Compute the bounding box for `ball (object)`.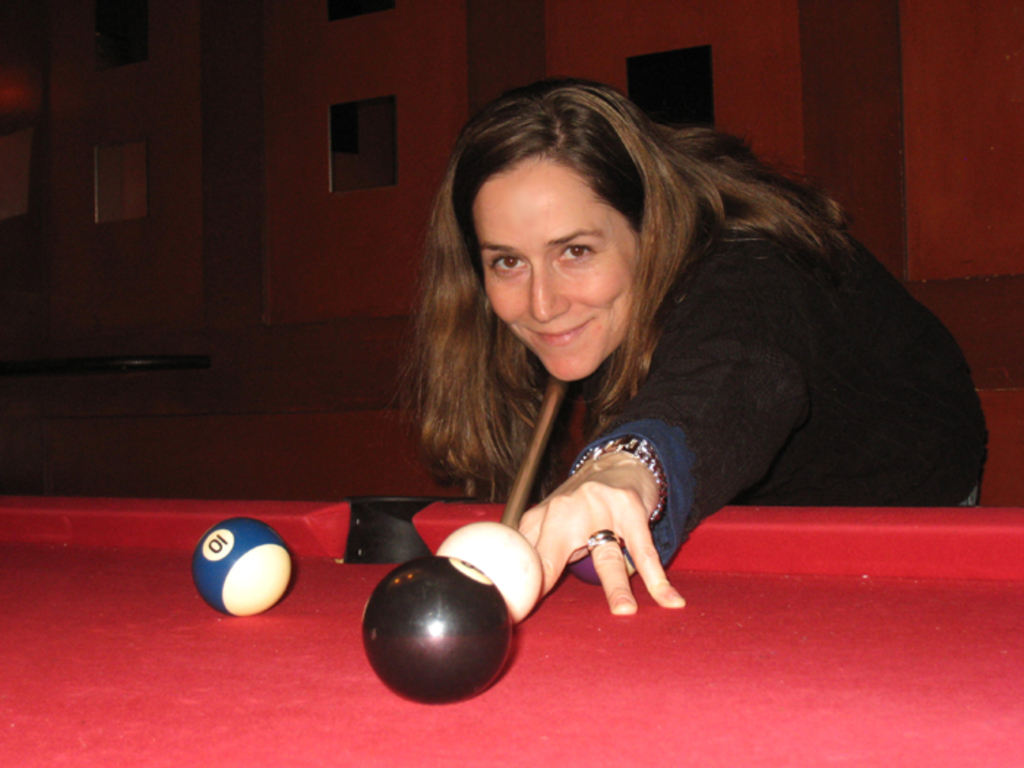
region(193, 515, 294, 619).
